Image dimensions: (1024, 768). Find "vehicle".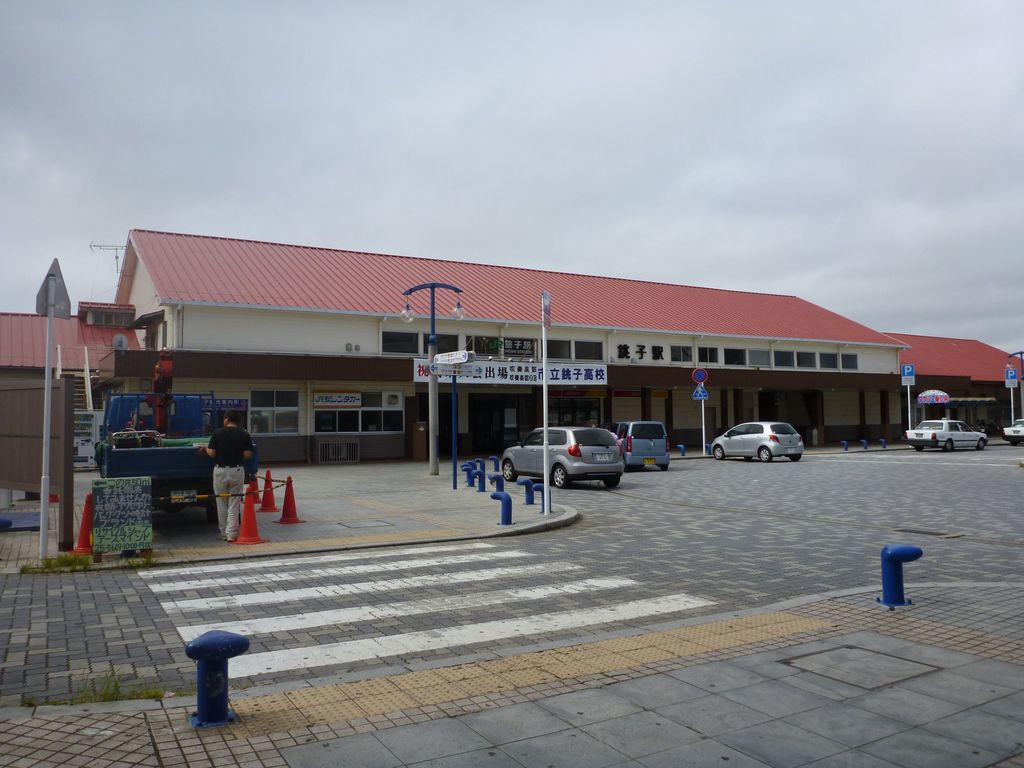
locate(609, 419, 671, 472).
